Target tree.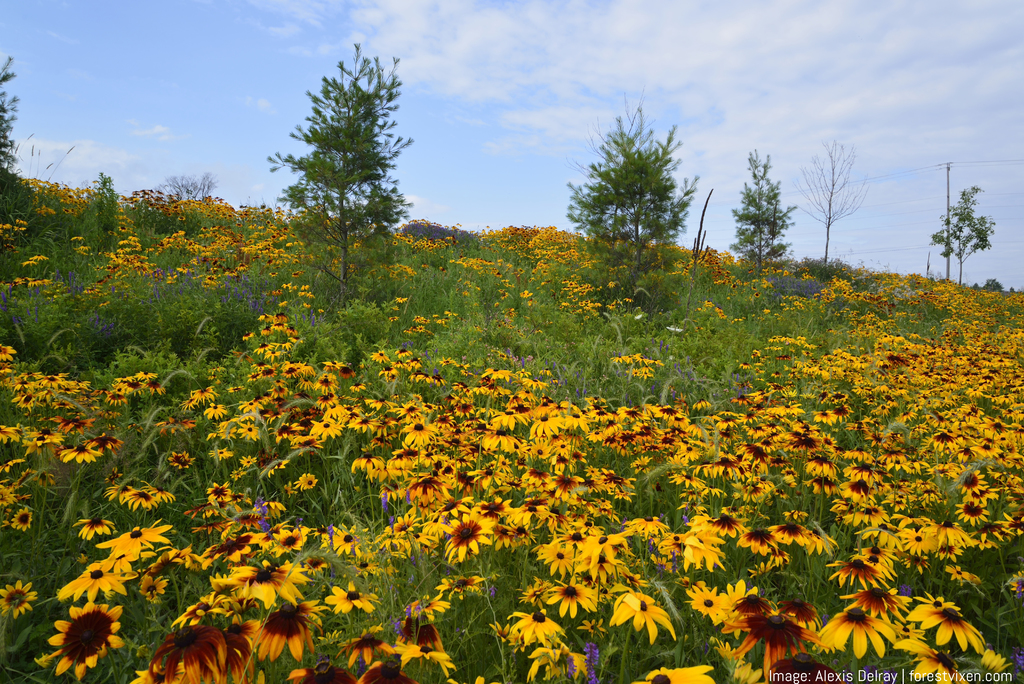
Target region: bbox(795, 138, 870, 265).
